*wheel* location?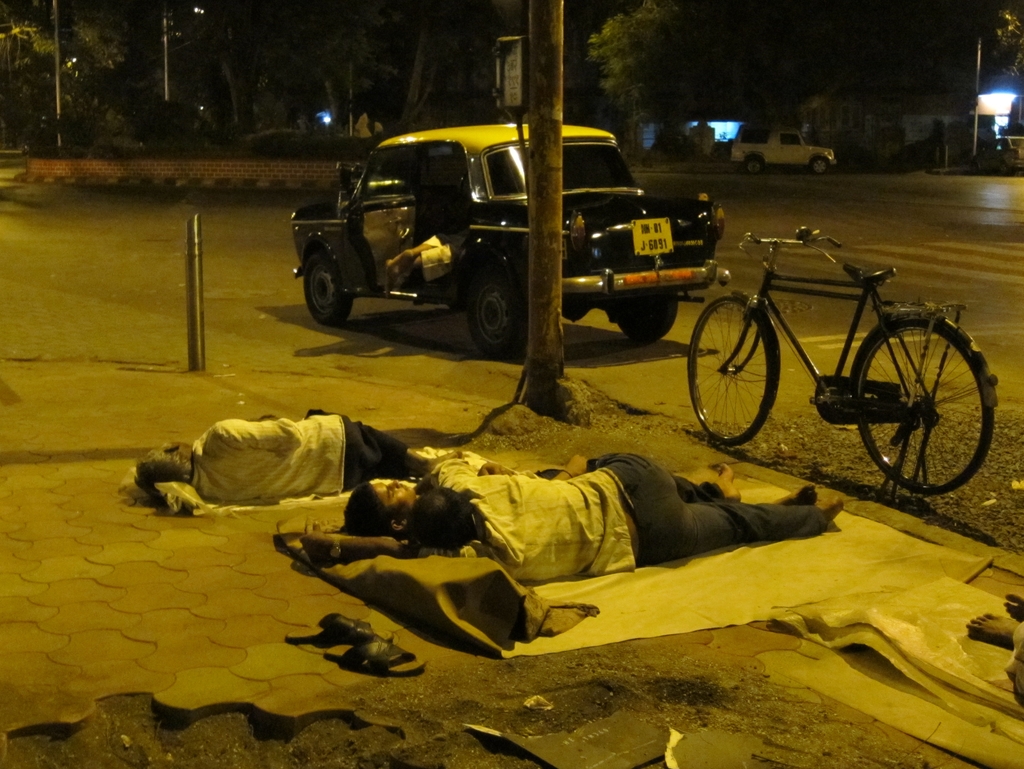
<bbox>858, 315, 983, 495</bbox>
